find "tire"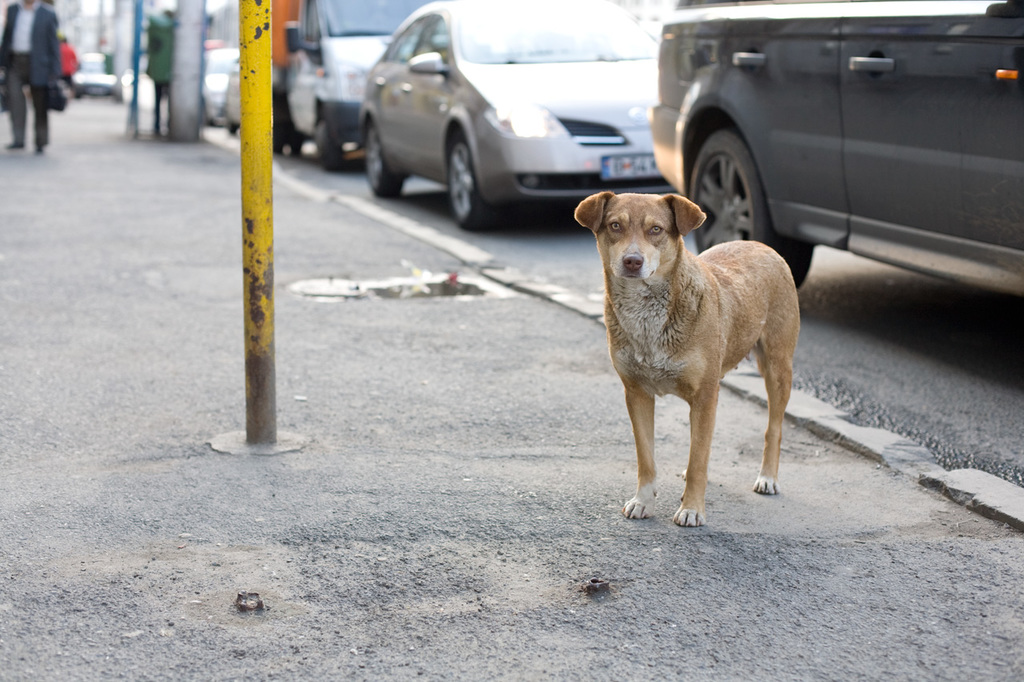
x1=317, y1=122, x2=346, y2=172
